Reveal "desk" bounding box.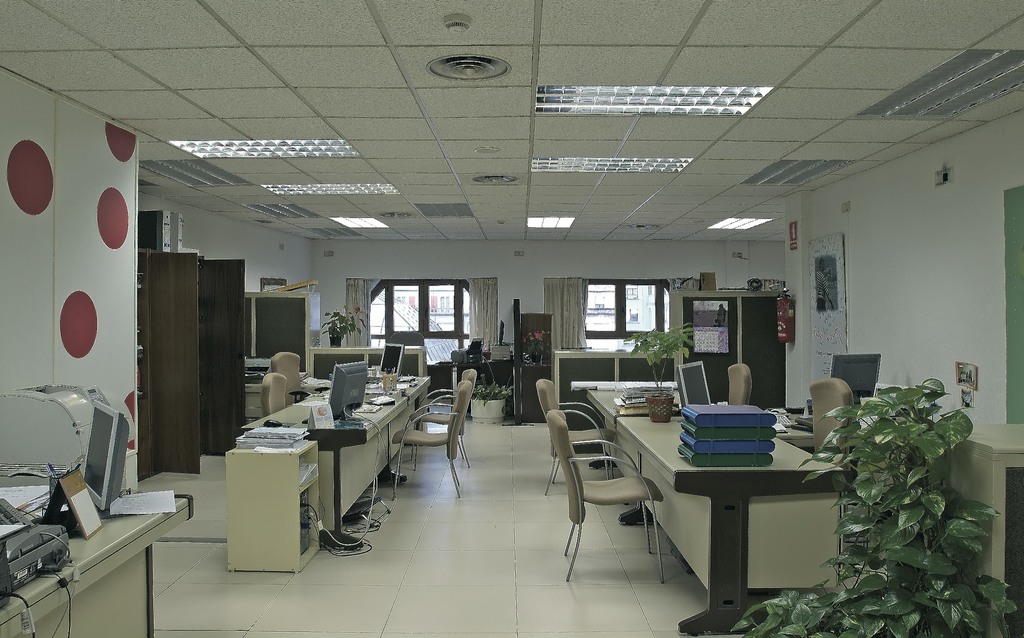
Revealed: 542 400 856 605.
